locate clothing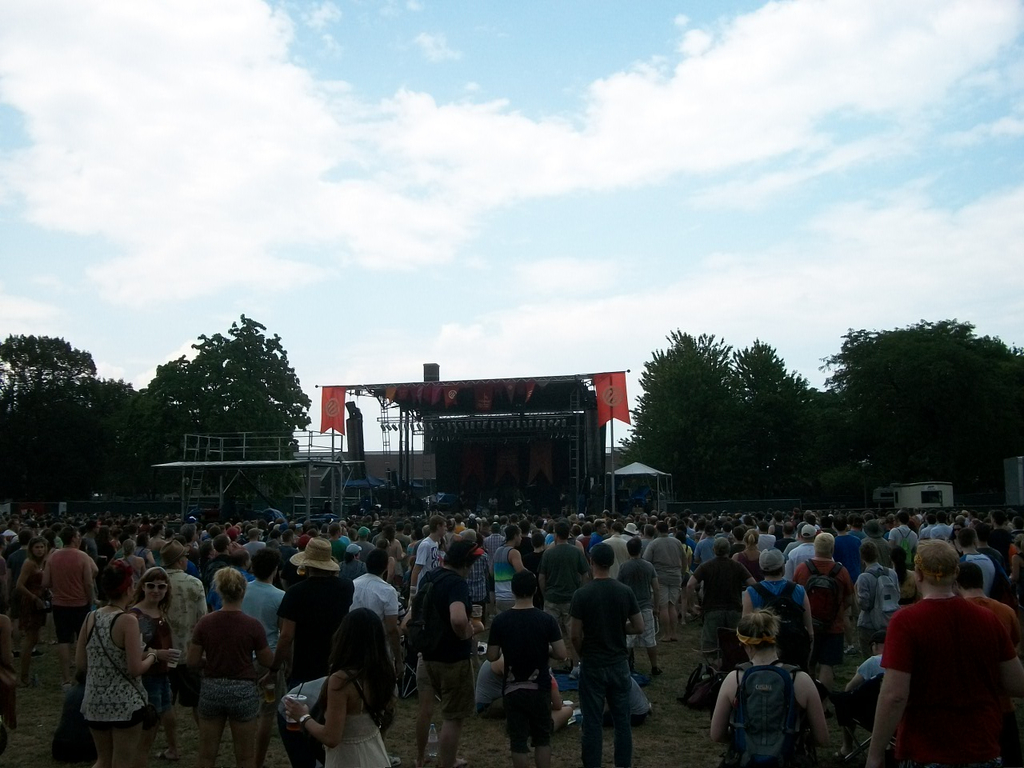
(325, 690, 385, 767)
